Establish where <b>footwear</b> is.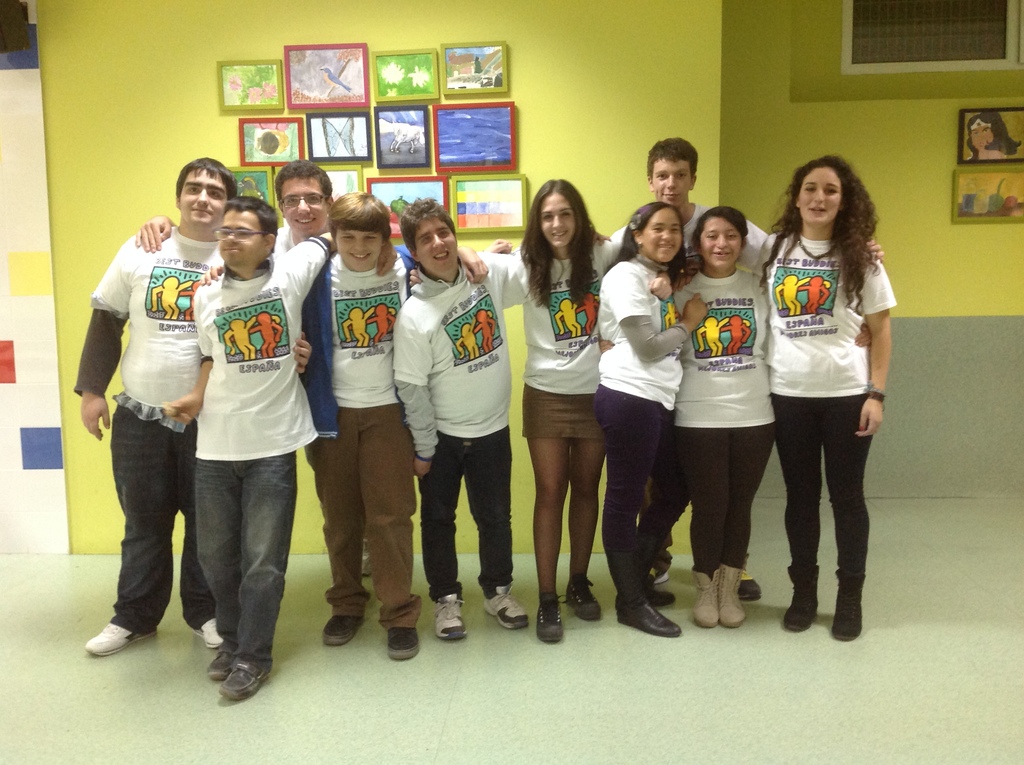
Established at {"left": 214, "top": 657, "right": 271, "bottom": 699}.
